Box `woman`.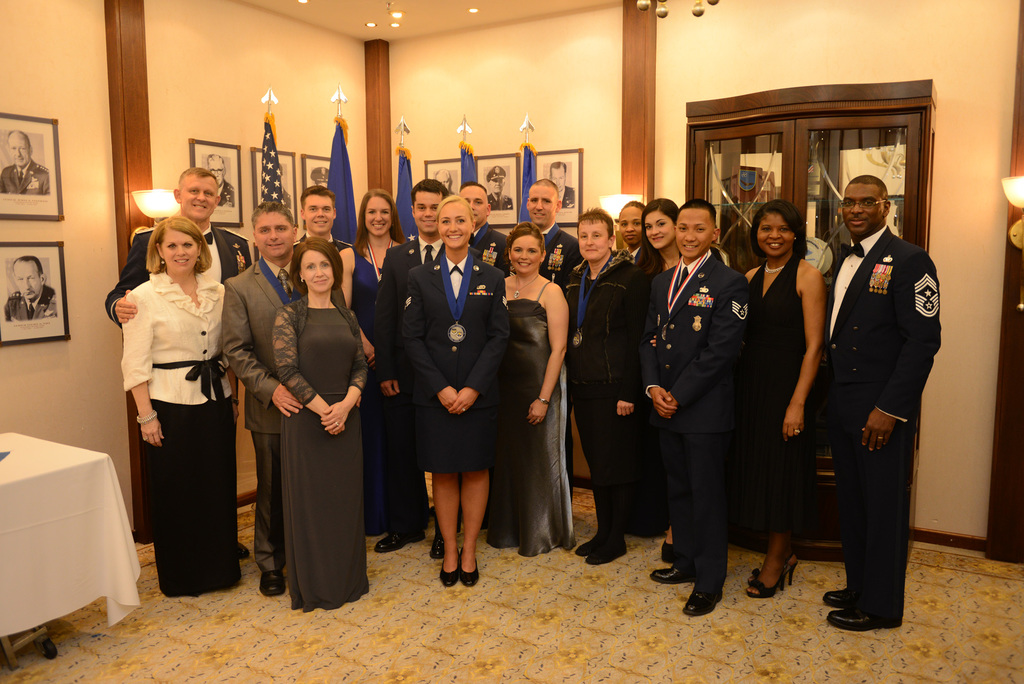
{"left": 743, "top": 195, "right": 826, "bottom": 601}.
